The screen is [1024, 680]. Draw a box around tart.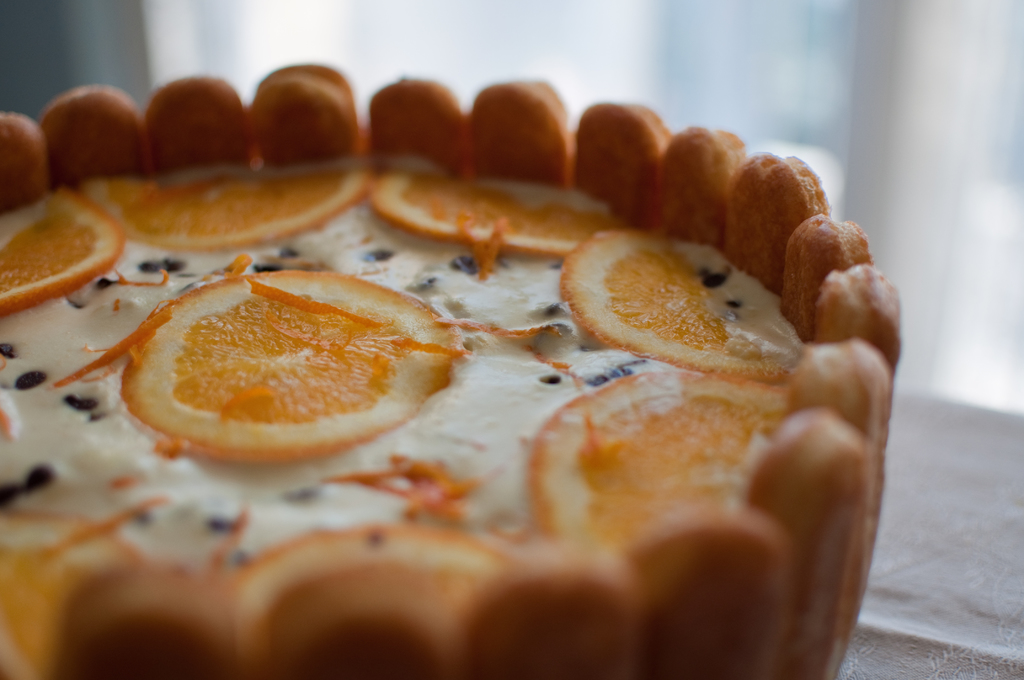
bbox(41, 142, 934, 679).
